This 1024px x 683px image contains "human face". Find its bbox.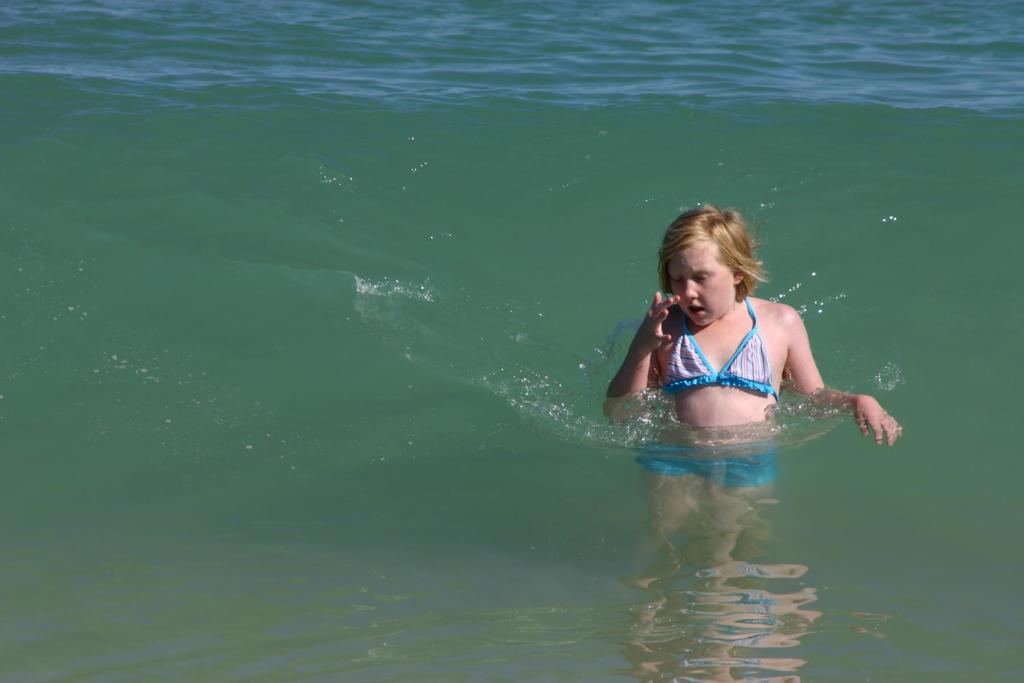
box=[666, 236, 741, 324].
